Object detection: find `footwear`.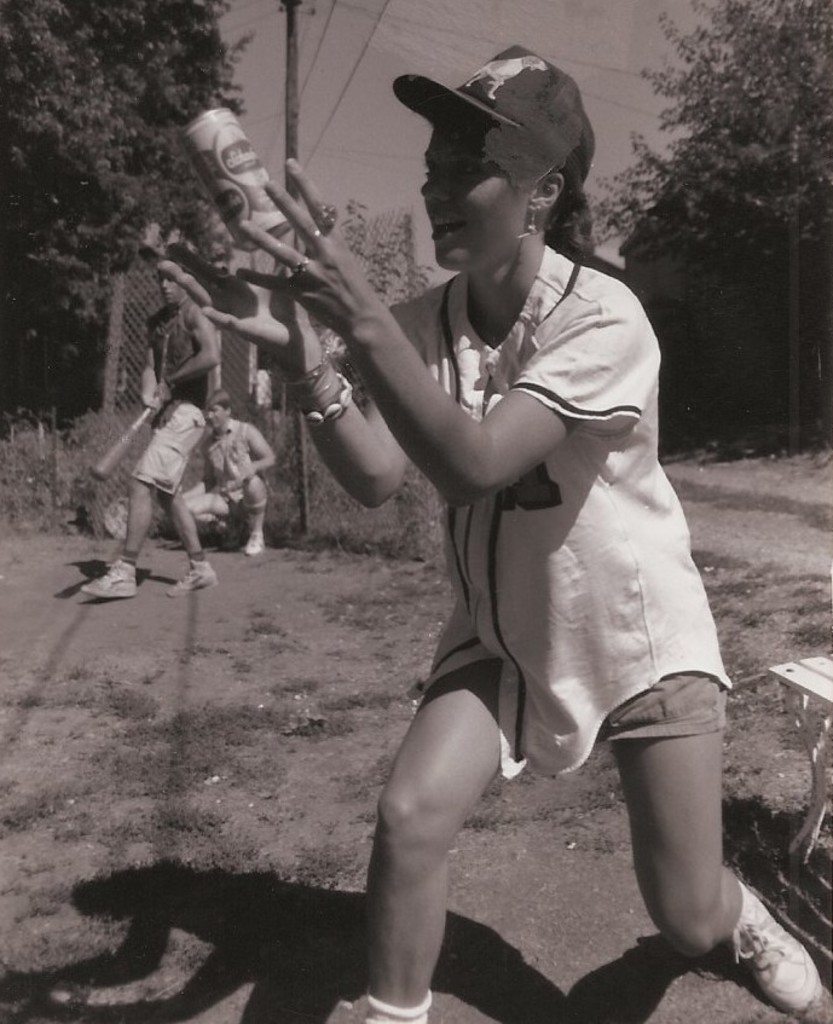
x1=164 y1=553 x2=216 y2=600.
